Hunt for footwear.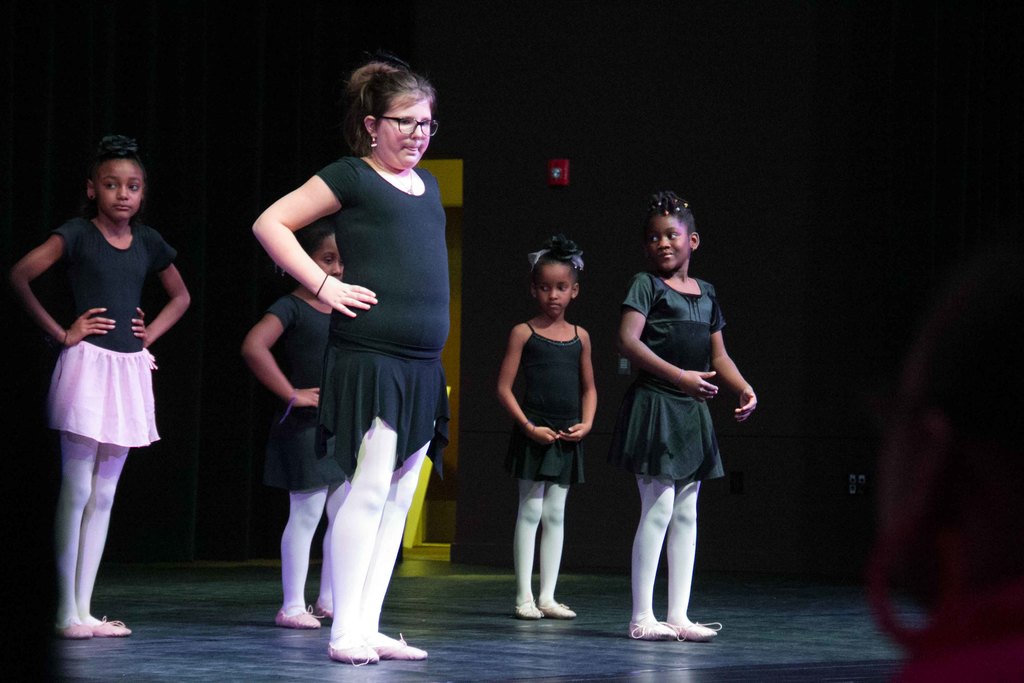
Hunted down at <box>519,598,544,623</box>.
